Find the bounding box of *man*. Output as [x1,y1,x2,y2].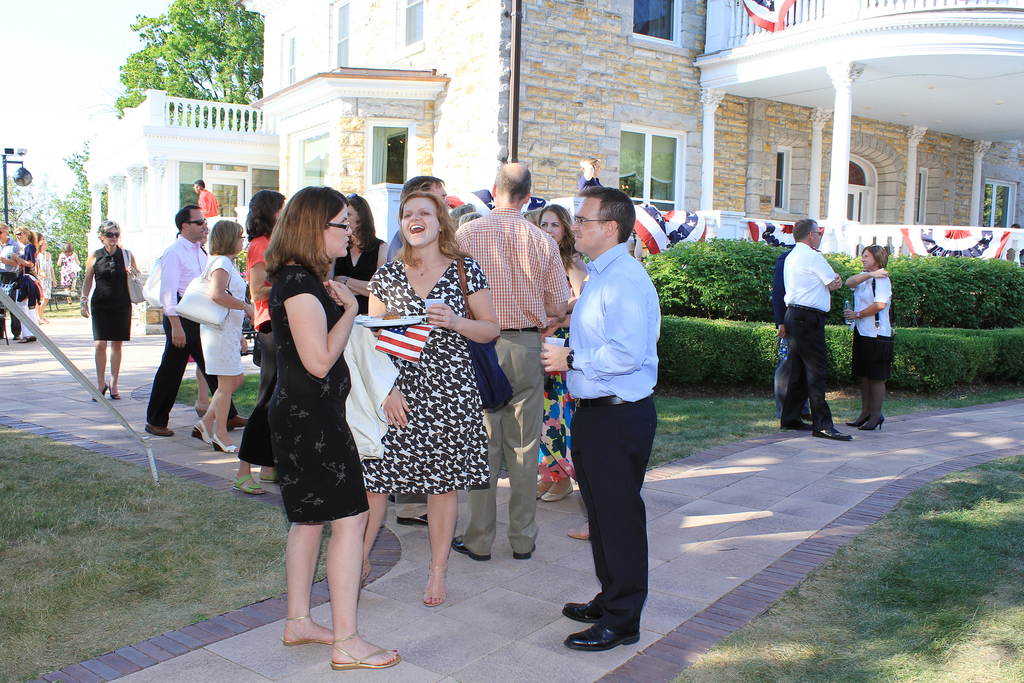
[781,220,854,441].
